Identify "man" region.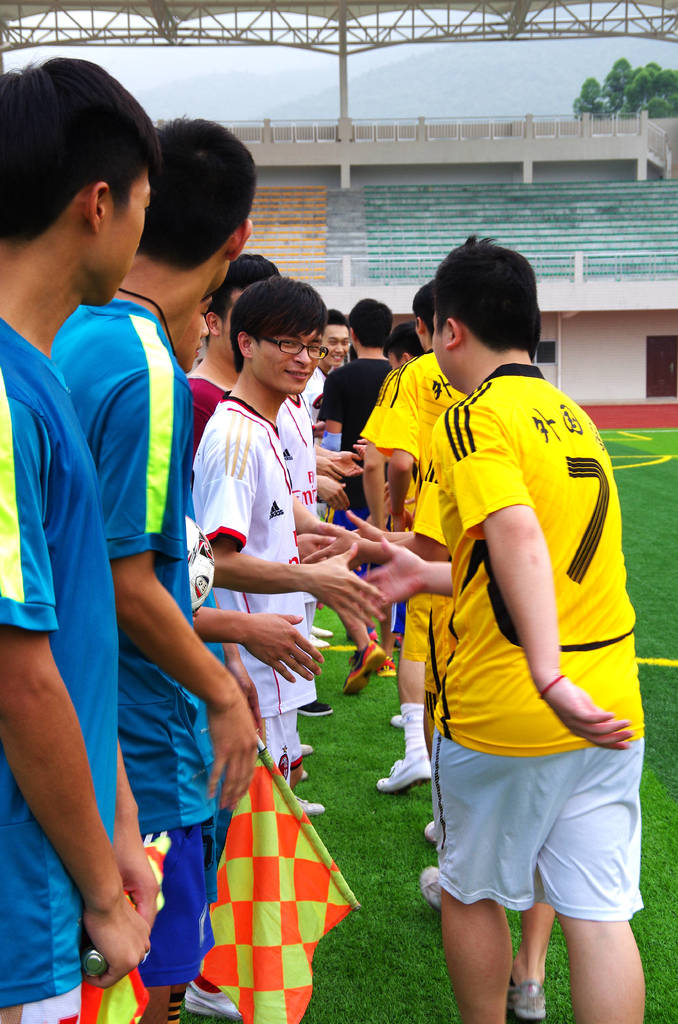
Region: (x1=170, y1=300, x2=216, y2=373).
